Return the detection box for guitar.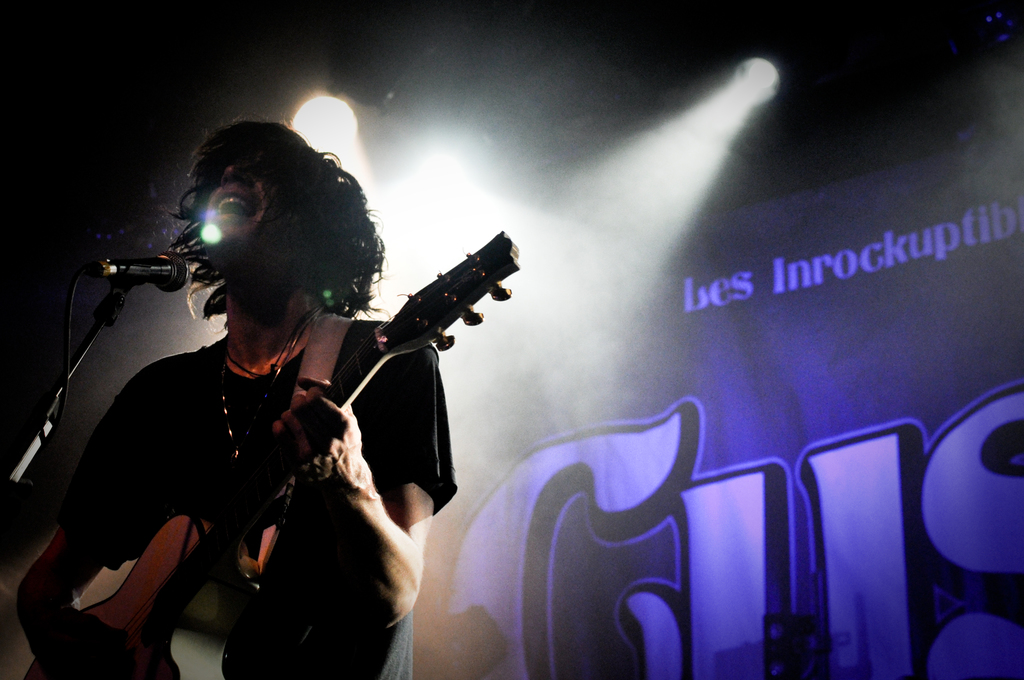
left=93, top=222, right=457, bottom=659.
